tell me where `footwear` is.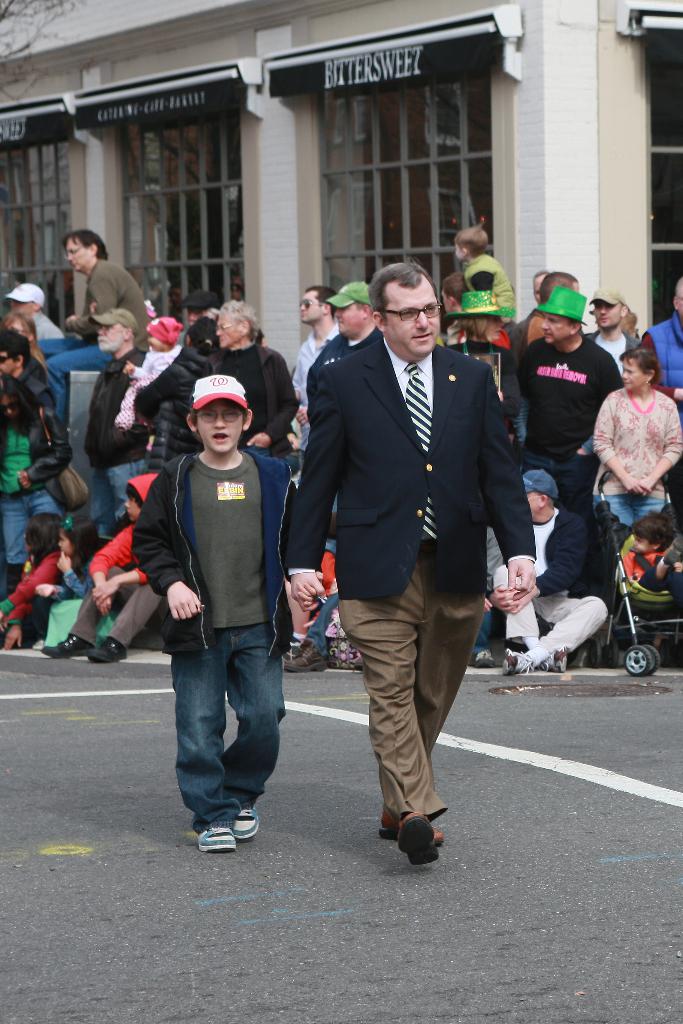
`footwear` is at 496 643 543 673.
